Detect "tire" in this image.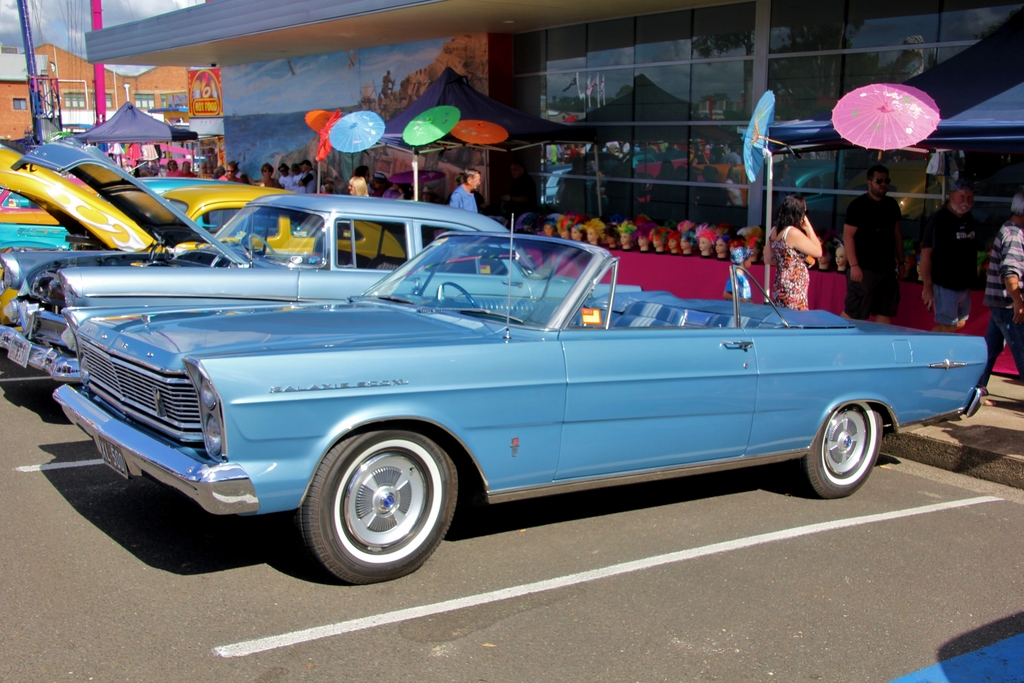
Detection: 792,399,882,503.
